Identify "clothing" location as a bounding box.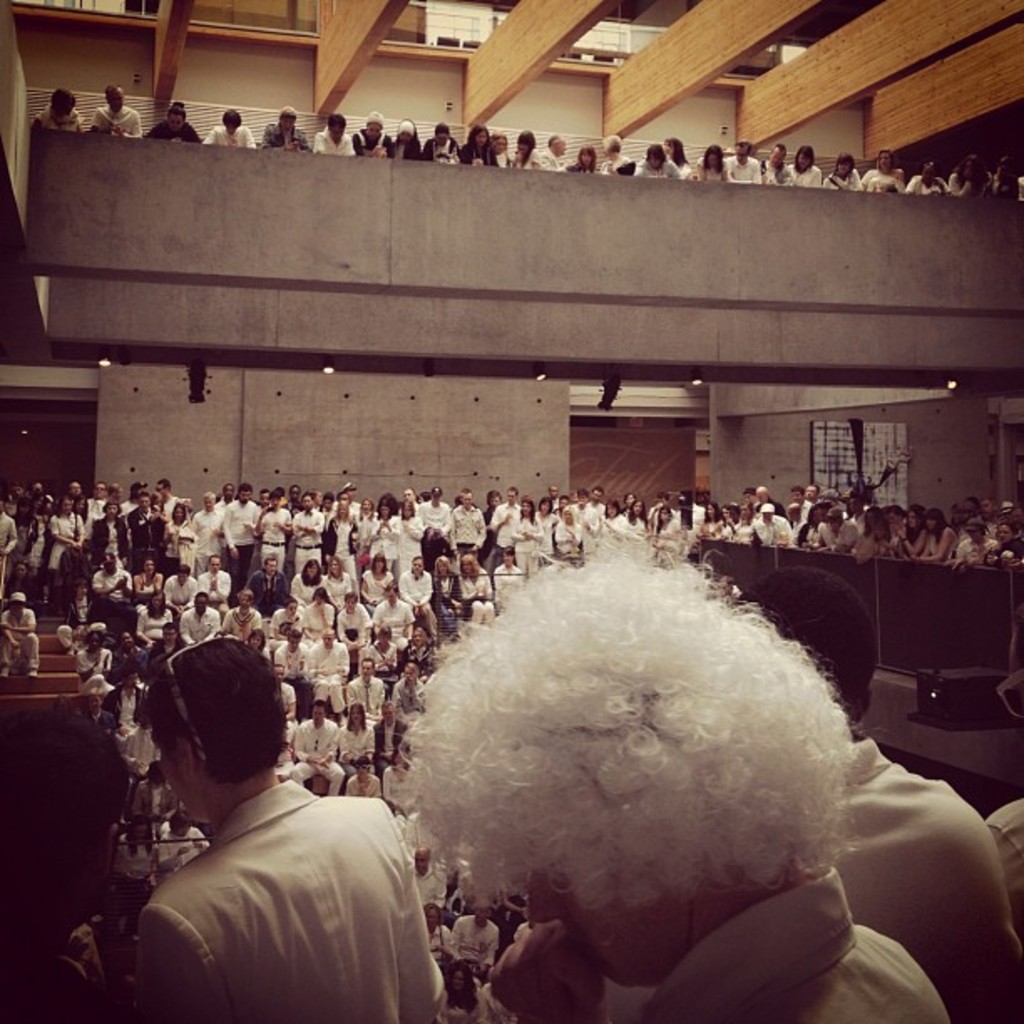
(97,751,442,1011).
